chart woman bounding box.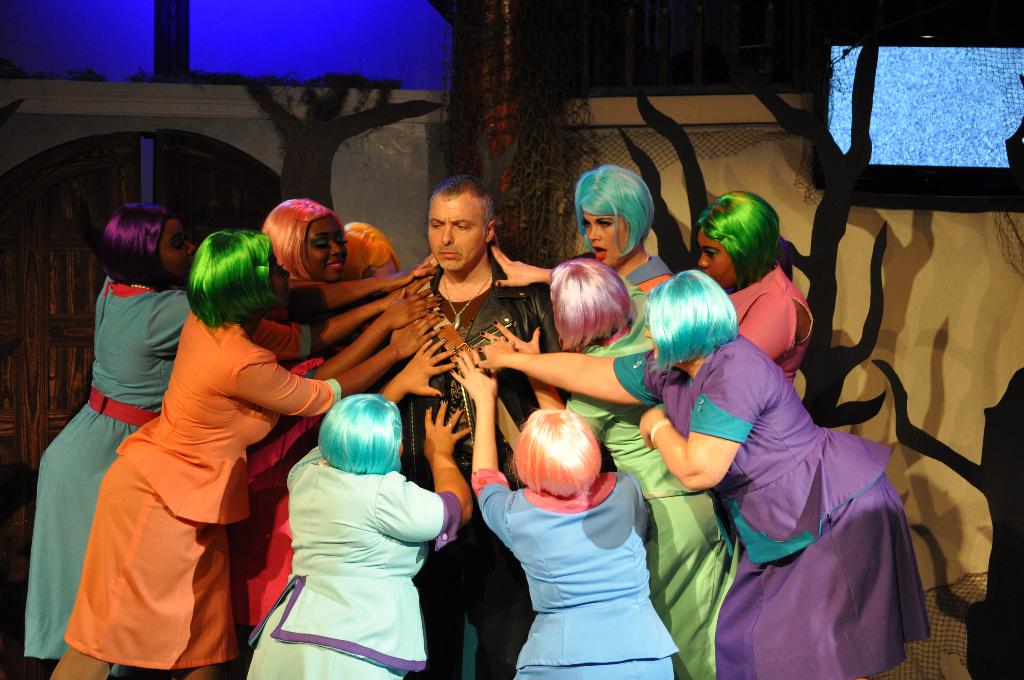
Charted: 472/268/922/679.
